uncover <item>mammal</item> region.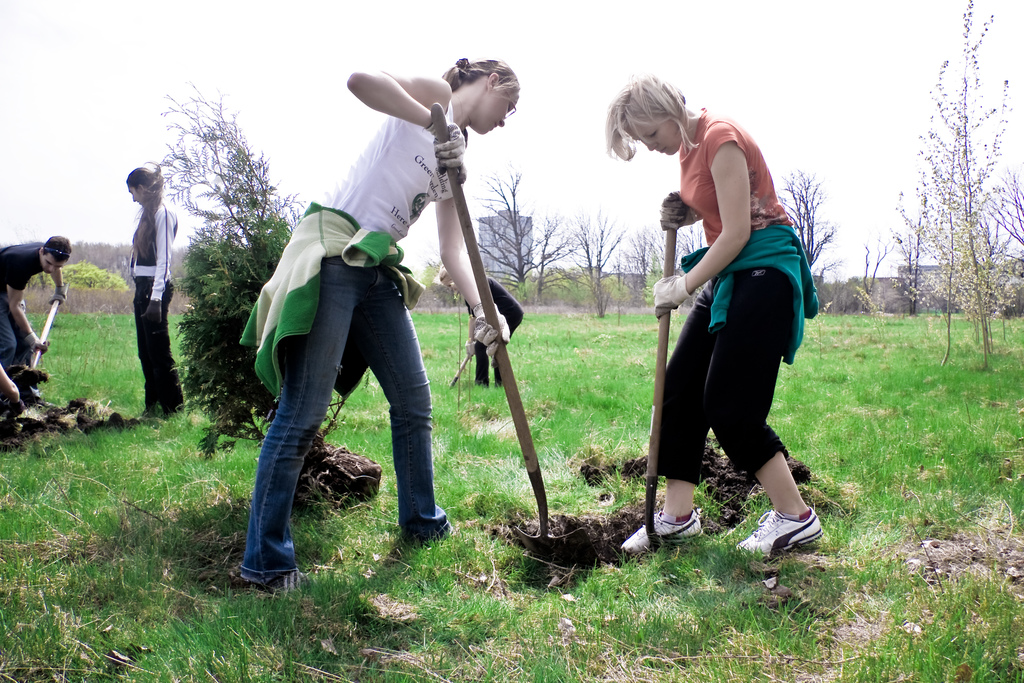
Uncovered: 438:265:526:387.
